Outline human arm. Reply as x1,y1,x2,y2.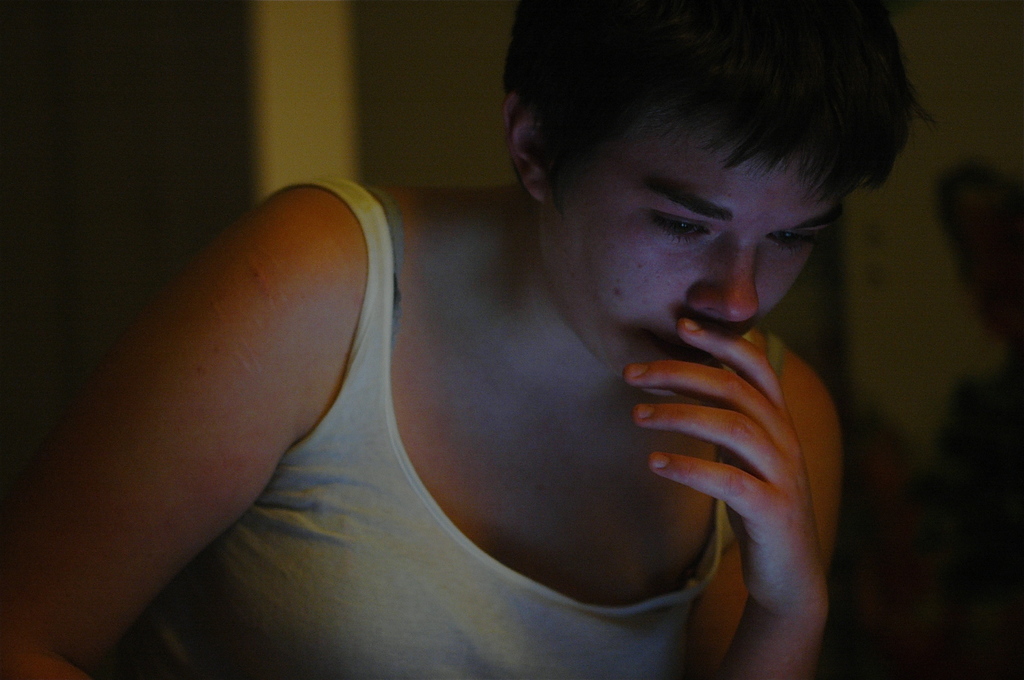
35,195,374,622.
